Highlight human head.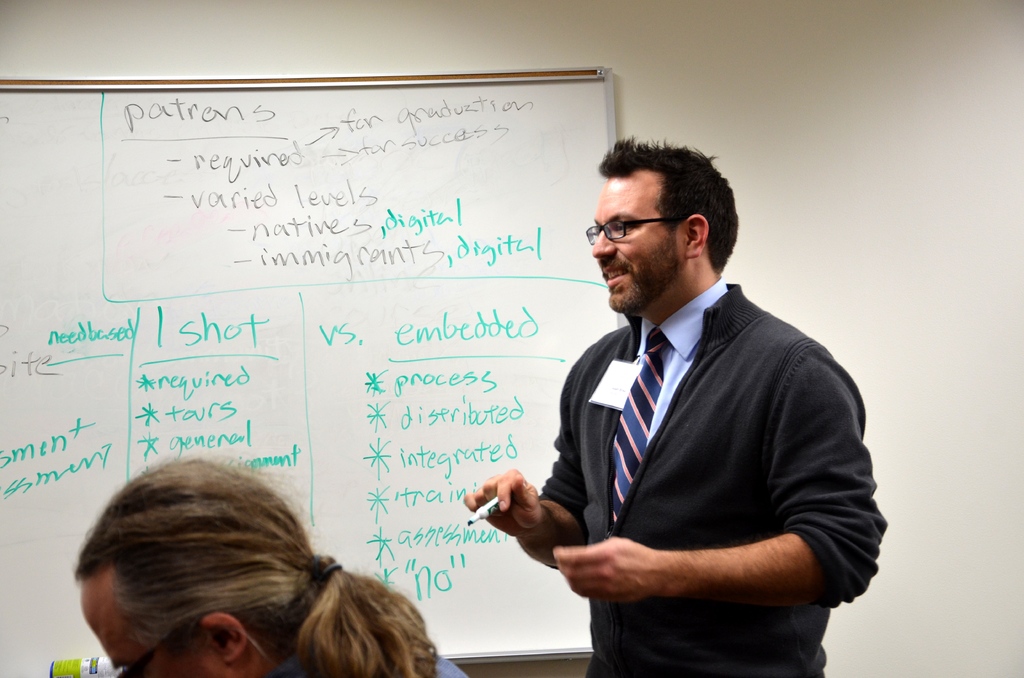
Highlighted region: 72 454 339 677.
